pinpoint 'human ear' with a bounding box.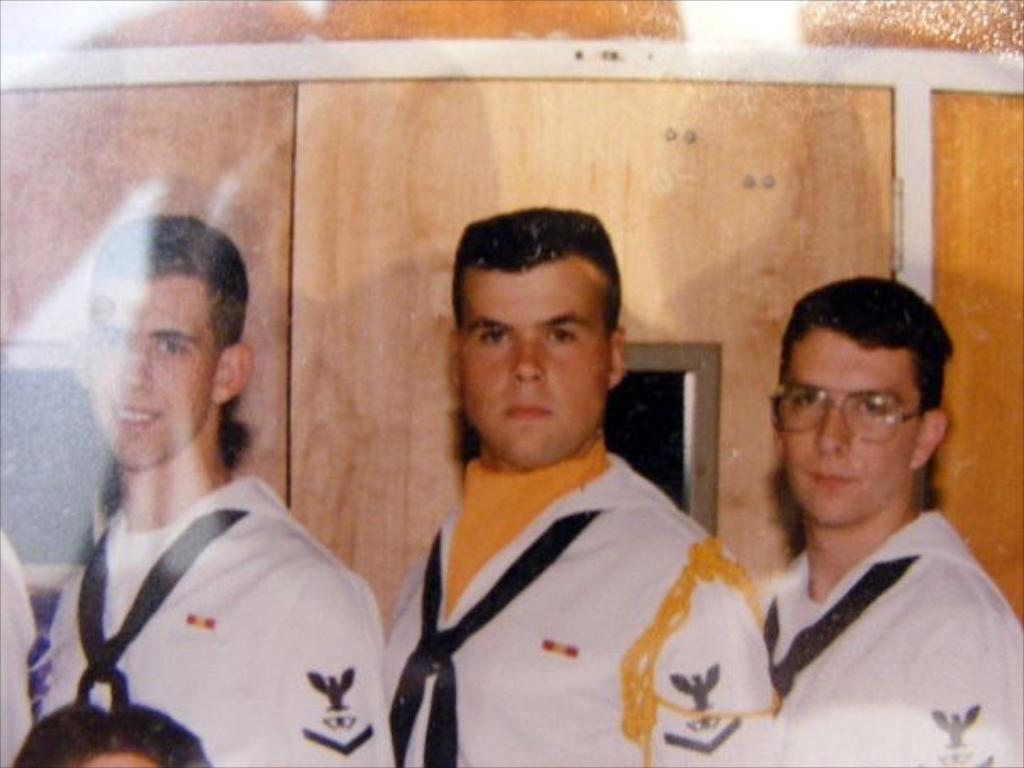
<box>448,331,468,387</box>.
